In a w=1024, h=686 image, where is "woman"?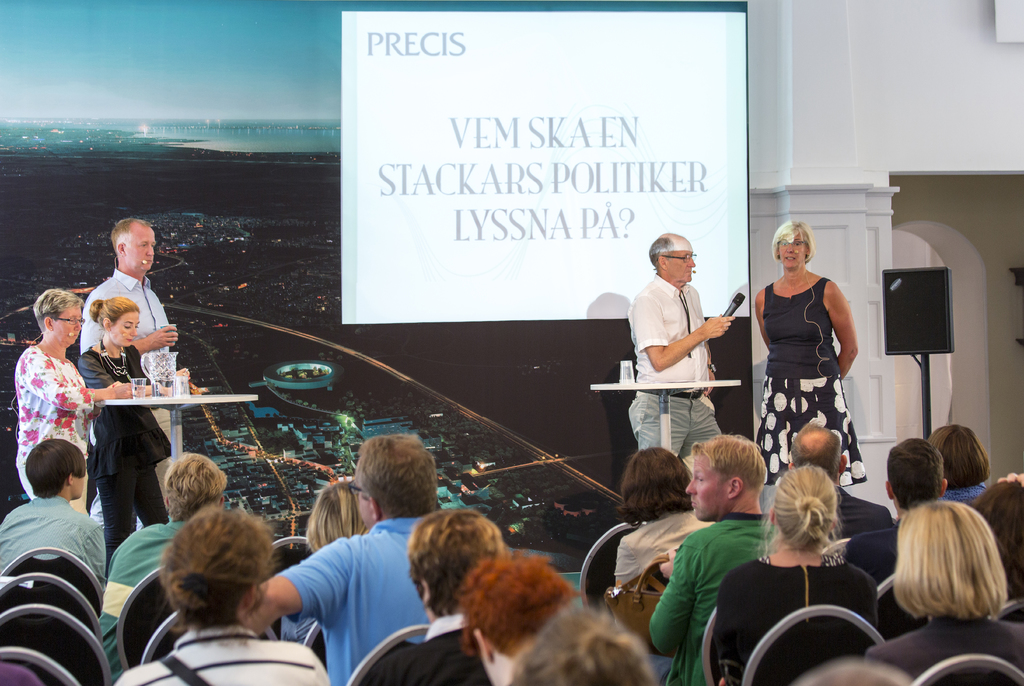
x1=924 y1=424 x2=993 y2=504.
